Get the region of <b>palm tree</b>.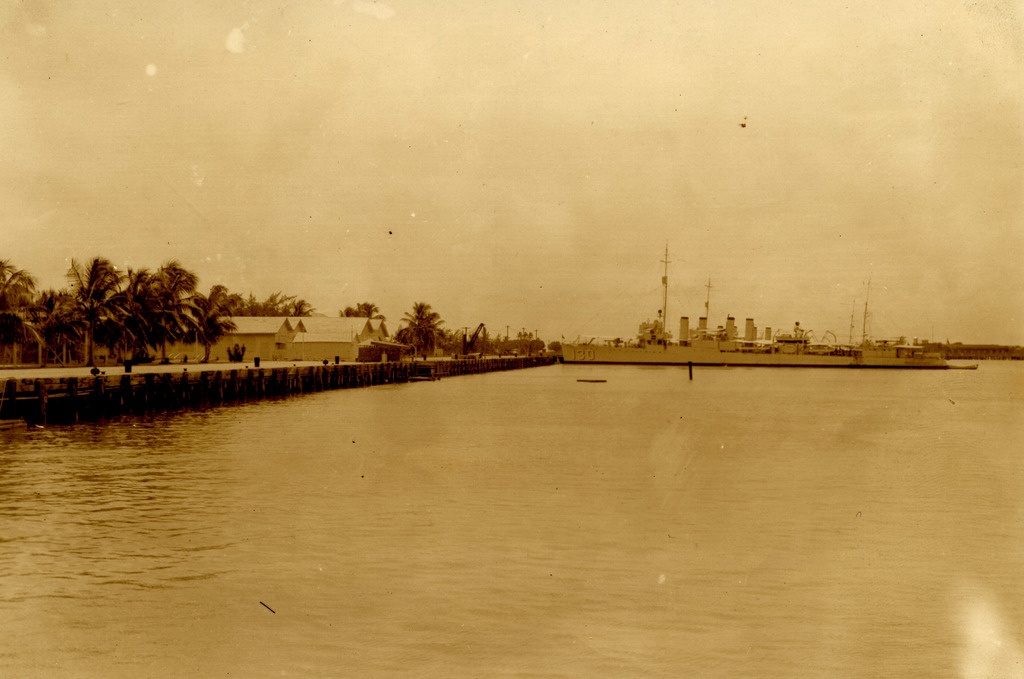
pyautogui.locateOnScreen(351, 301, 390, 366).
